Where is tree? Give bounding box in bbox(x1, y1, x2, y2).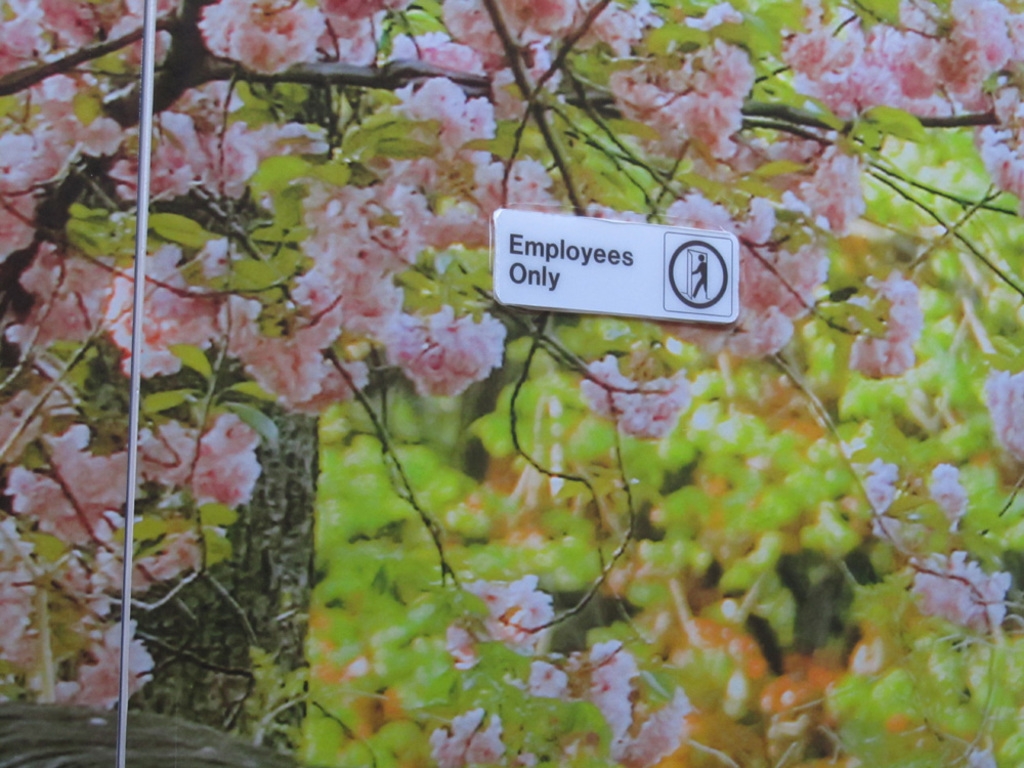
bbox(0, 0, 1021, 766).
